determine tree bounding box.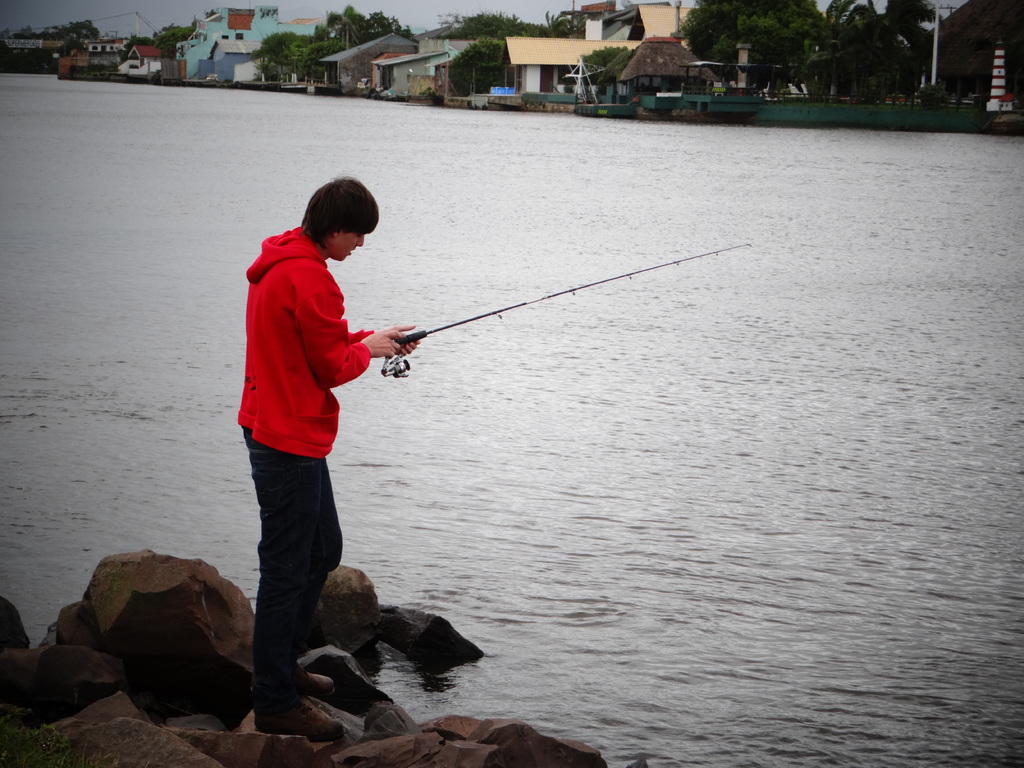
Determined: {"left": 579, "top": 49, "right": 628, "bottom": 84}.
